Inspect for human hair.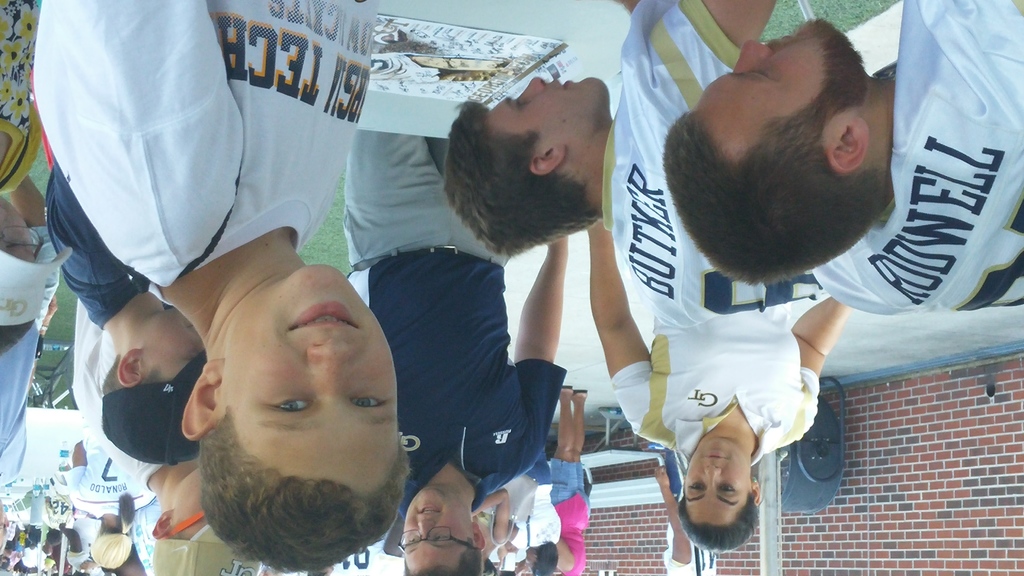
Inspection: left=675, top=495, right=760, bottom=553.
